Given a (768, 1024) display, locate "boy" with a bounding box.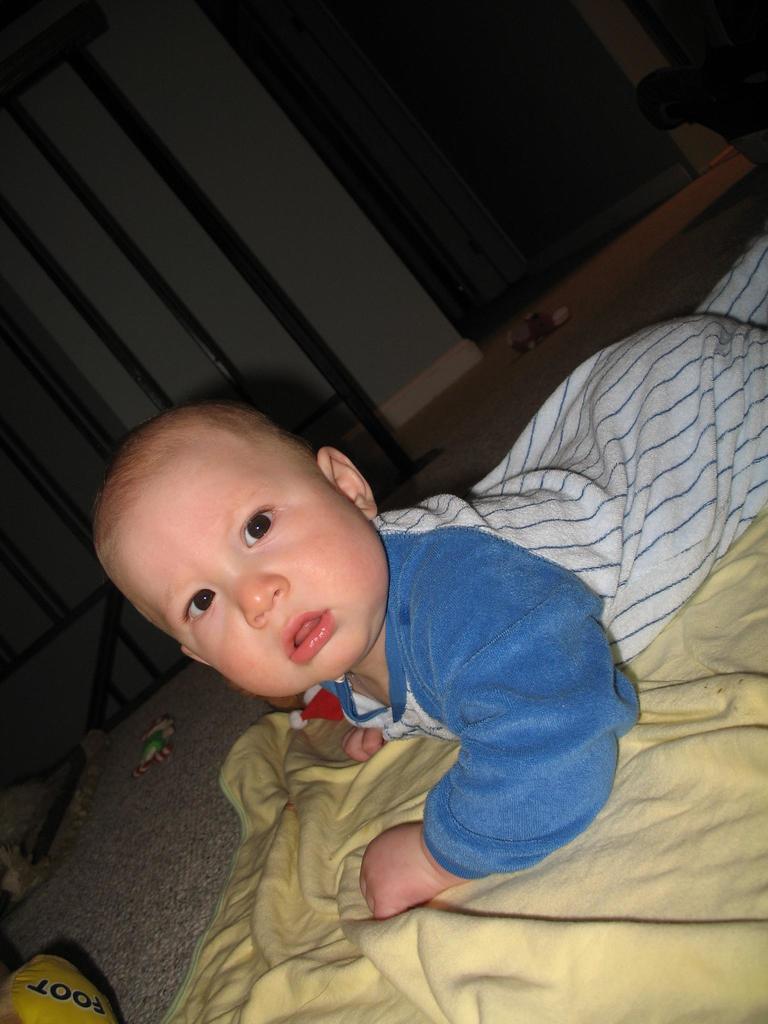
Located: bbox=(100, 217, 767, 919).
